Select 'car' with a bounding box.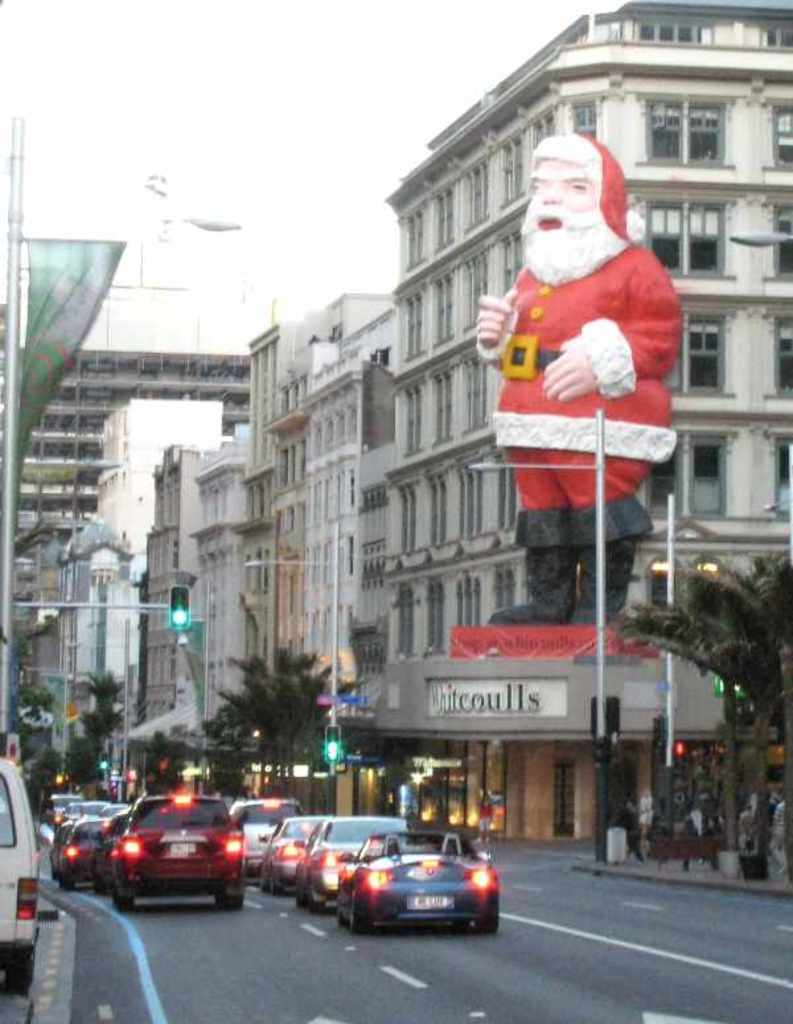
bbox=[0, 756, 42, 1000].
